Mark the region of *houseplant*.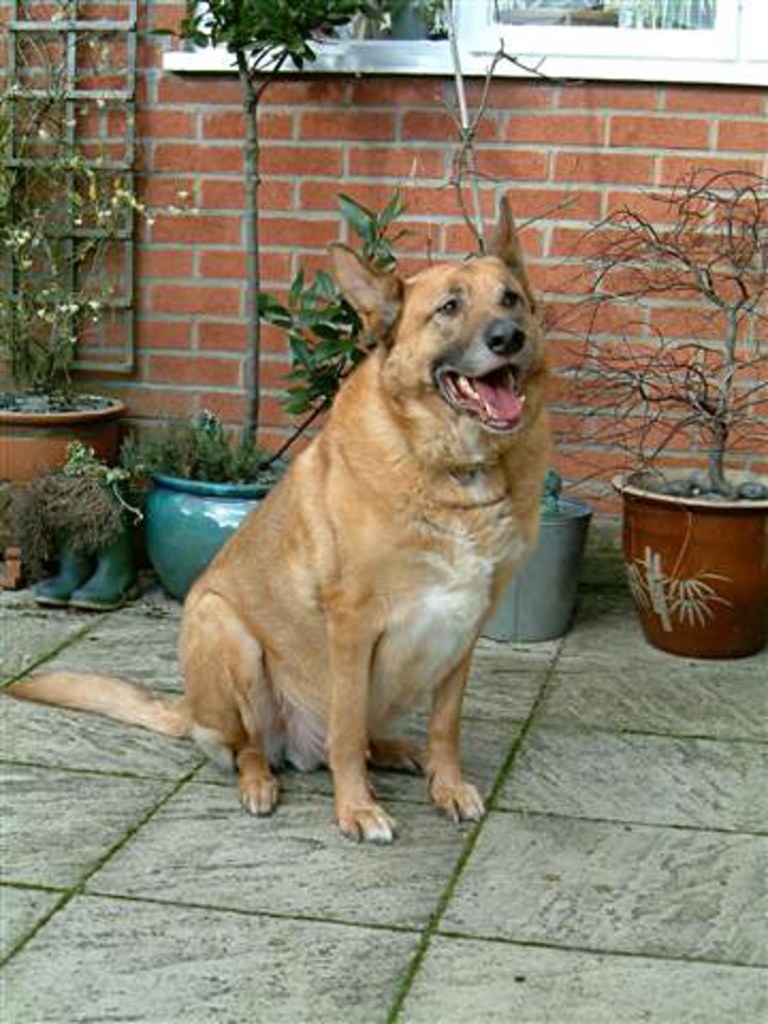
Region: bbox=[126, 0, 439, 612].
